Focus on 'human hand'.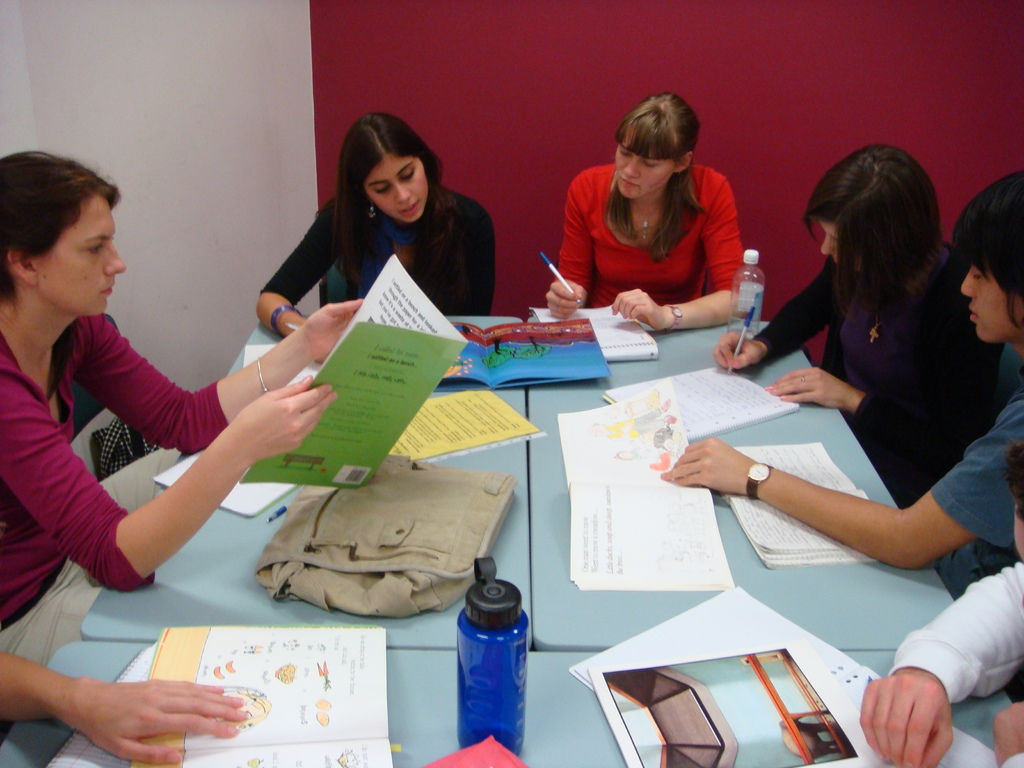
Focused at 543, 276, 587, 322.
